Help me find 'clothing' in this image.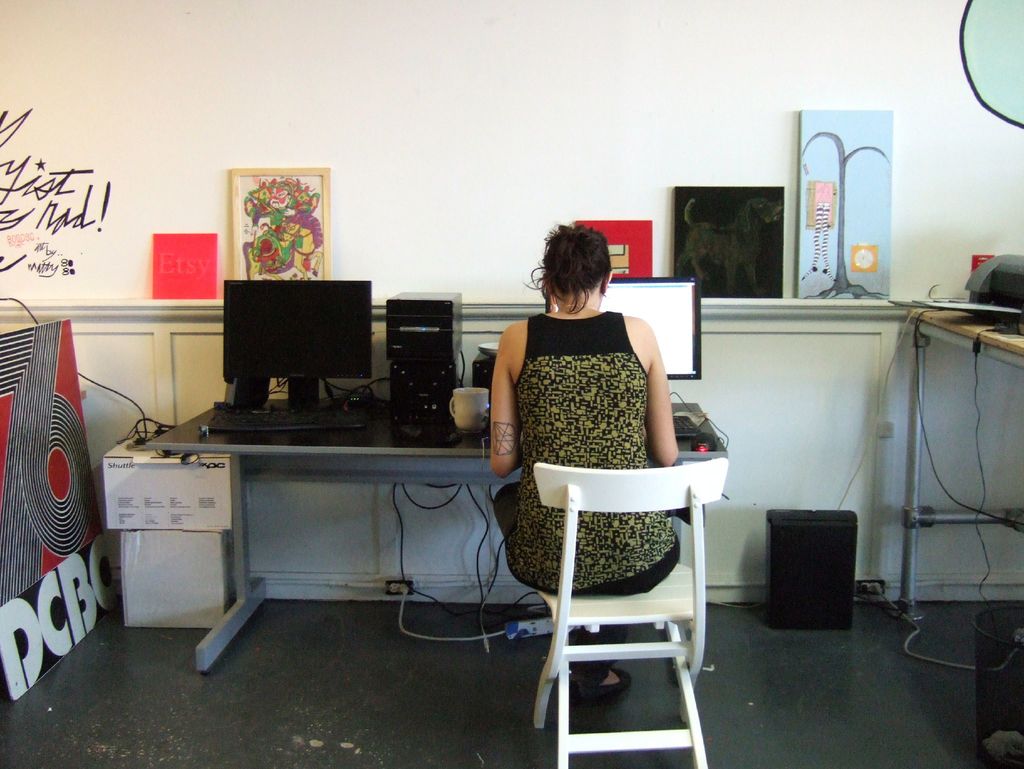
Found it: (490, 310, 680, 593).
